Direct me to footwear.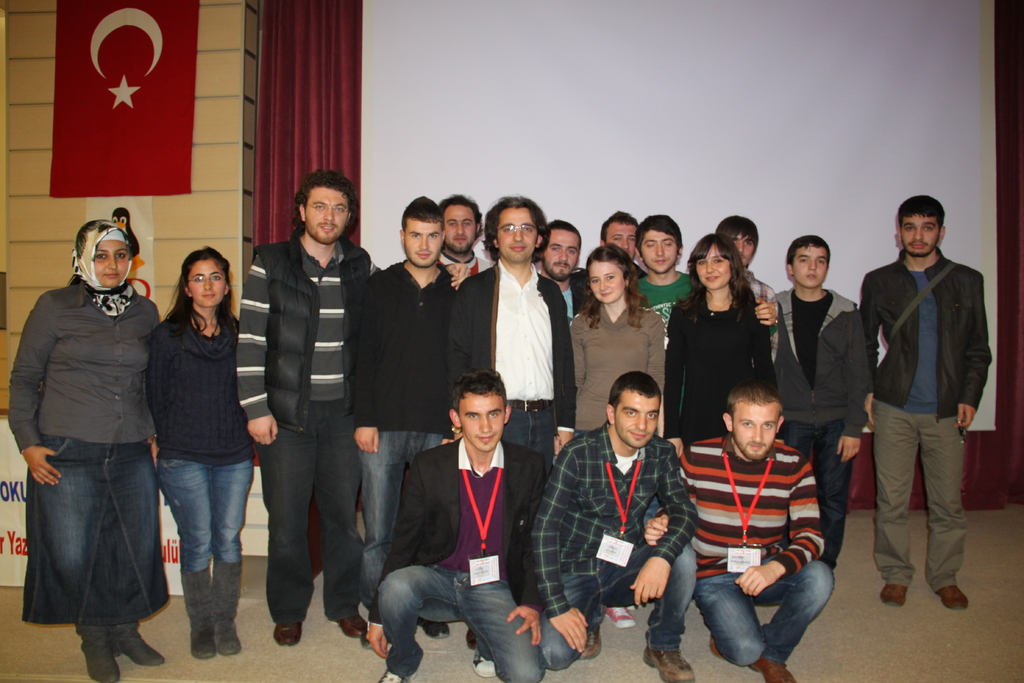
Direction: locate(187, 620, 220, 662).
